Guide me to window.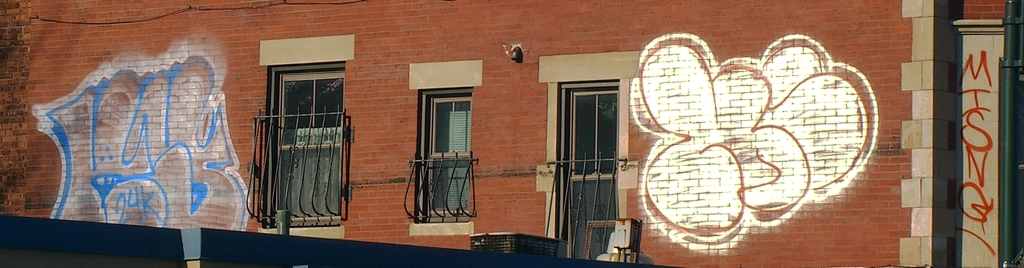
Guidance: bbox=(407, 63, 479, 201).
